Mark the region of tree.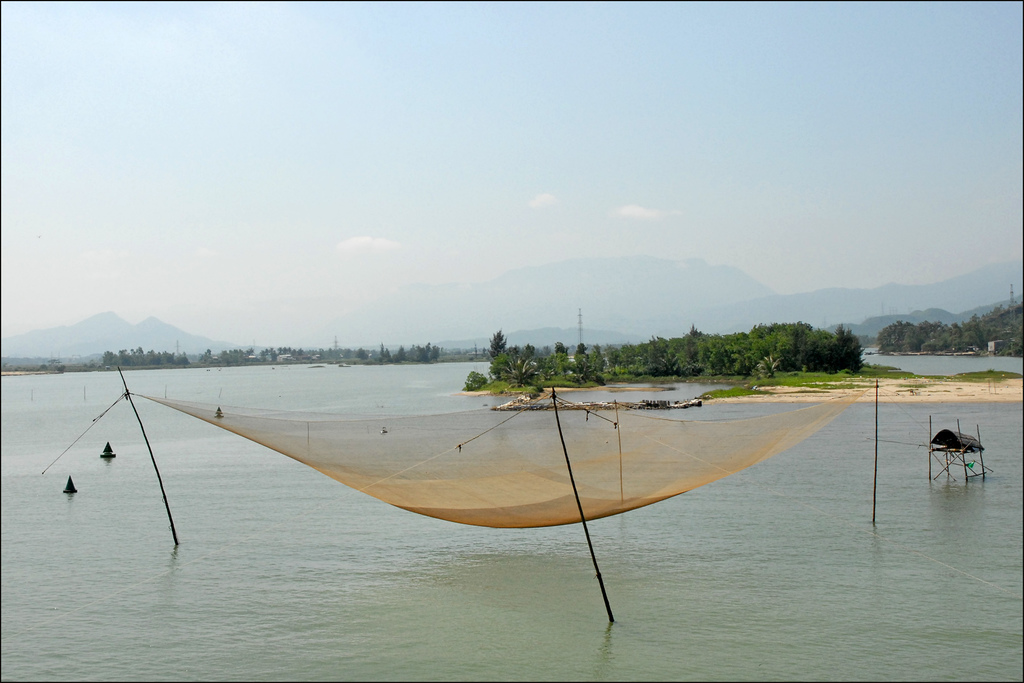
Region: locate(230, 349, 241, 364).
